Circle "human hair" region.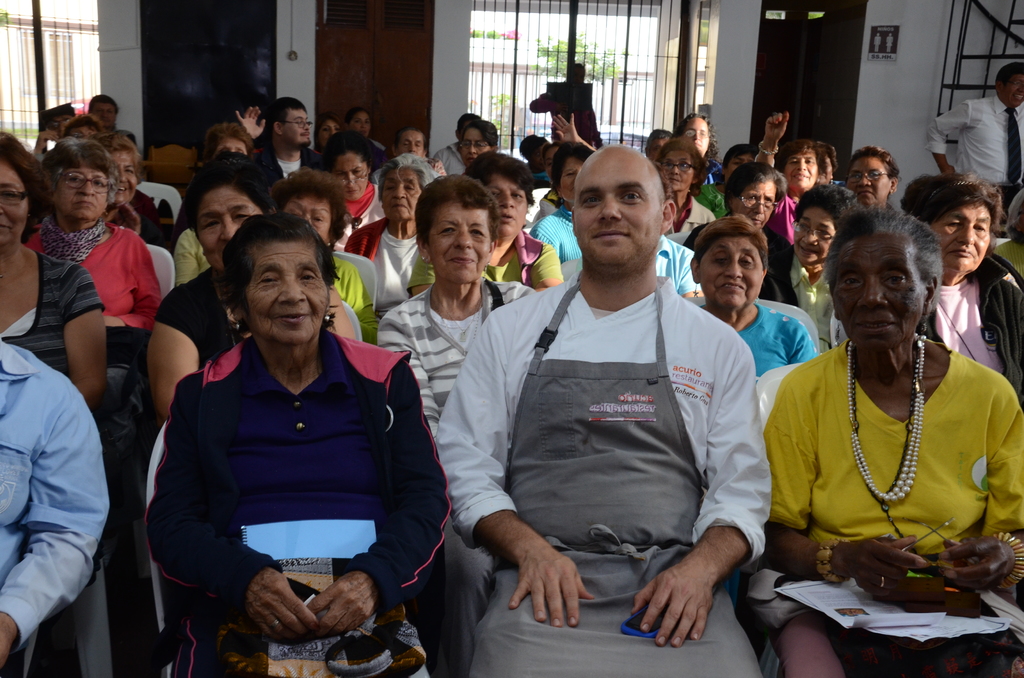
Region: box(693, 215, 769, 273).
